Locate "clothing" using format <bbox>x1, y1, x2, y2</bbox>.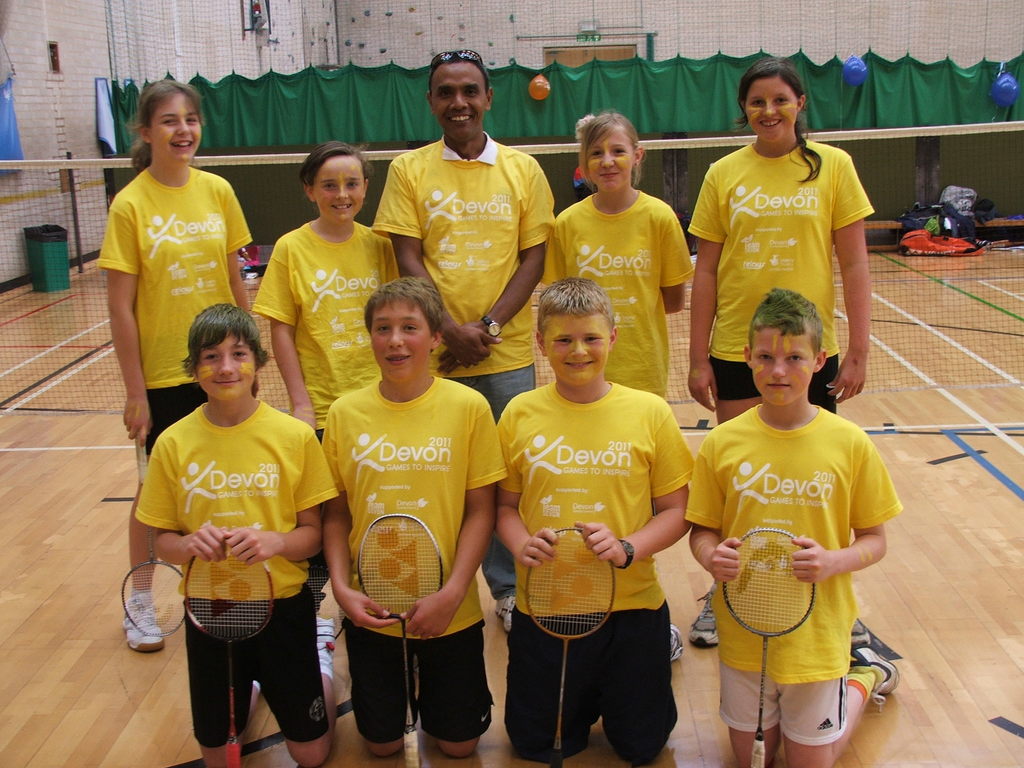
<bbox>139, 365, 323, 728</bbox>.
